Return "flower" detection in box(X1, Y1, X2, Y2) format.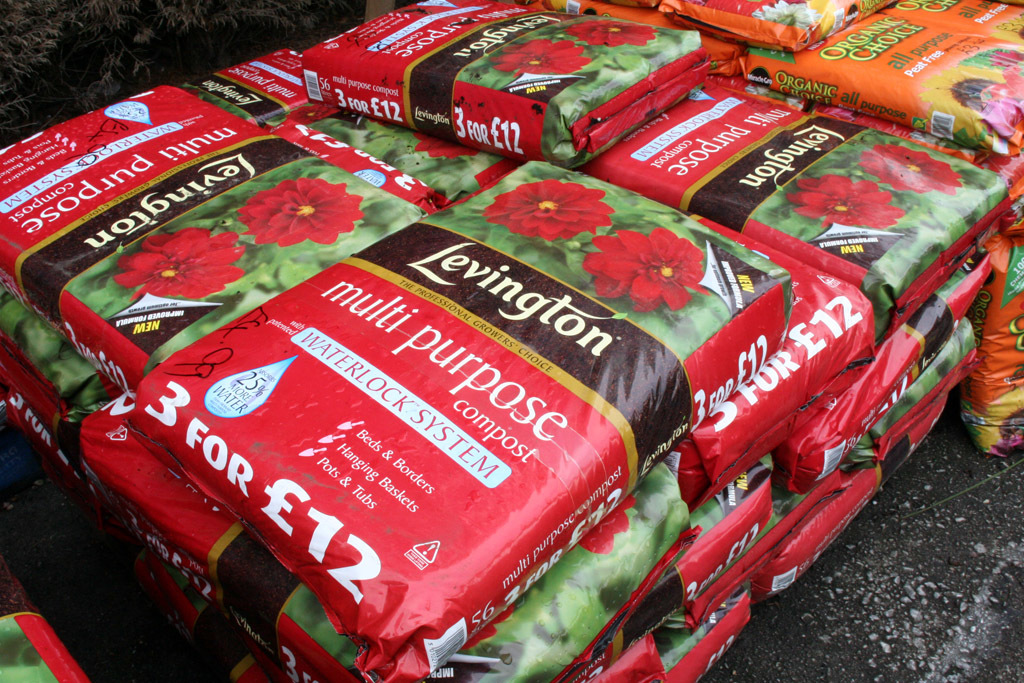
box(486, 38, 599, 76).
